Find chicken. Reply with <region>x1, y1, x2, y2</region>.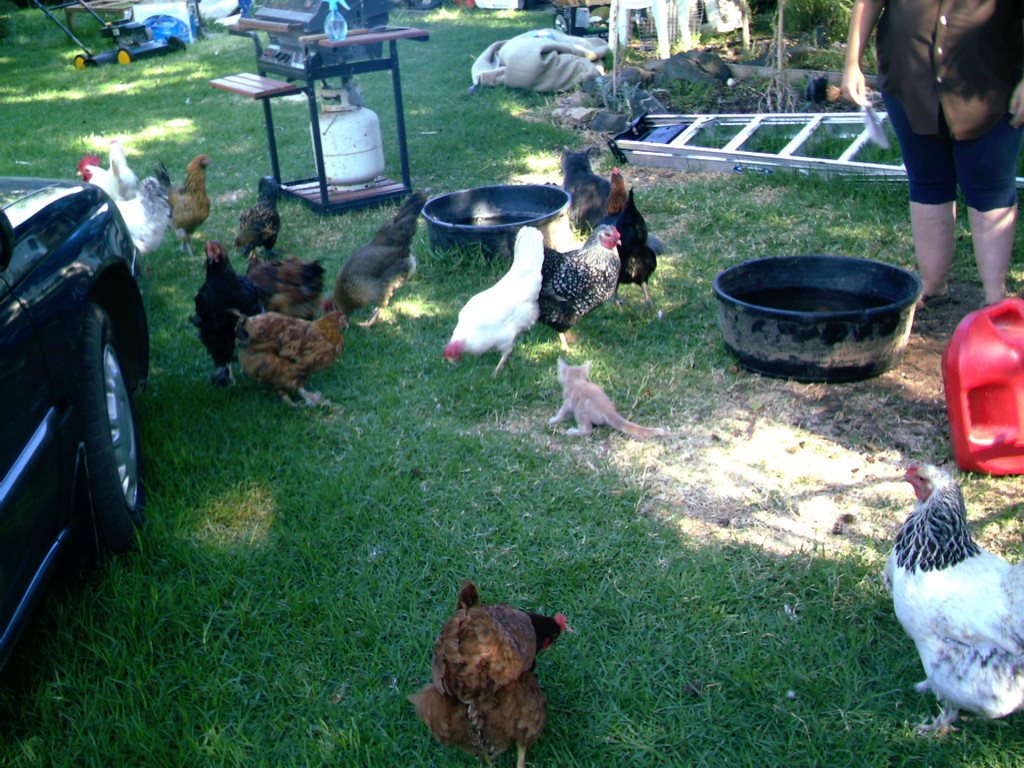
<region>593, 188, 657, 283</region>.
